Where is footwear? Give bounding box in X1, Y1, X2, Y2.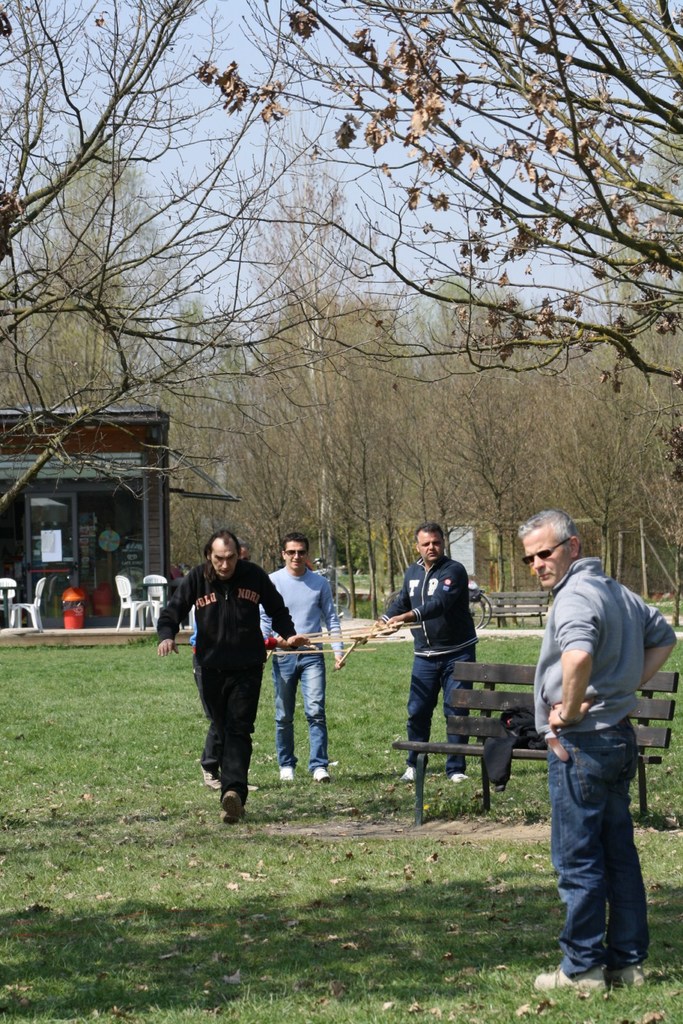
602, 954, 650, 982.
